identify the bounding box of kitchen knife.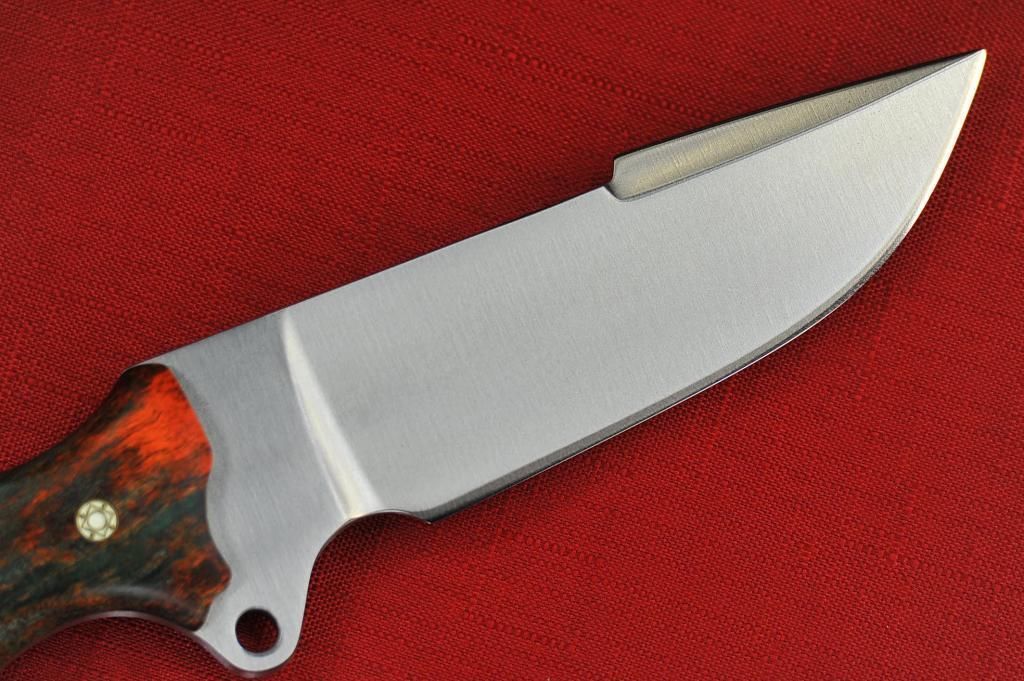
bbox=(0, 50, 987, 680).
